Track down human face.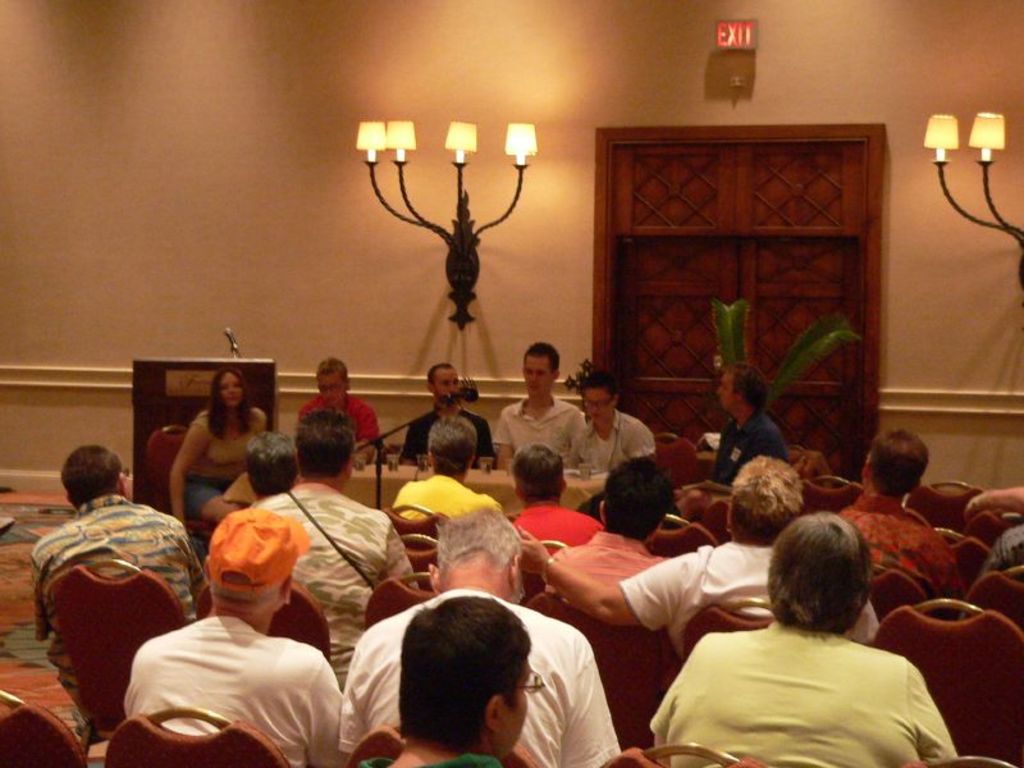
Tracked to 438 372 456 394.
